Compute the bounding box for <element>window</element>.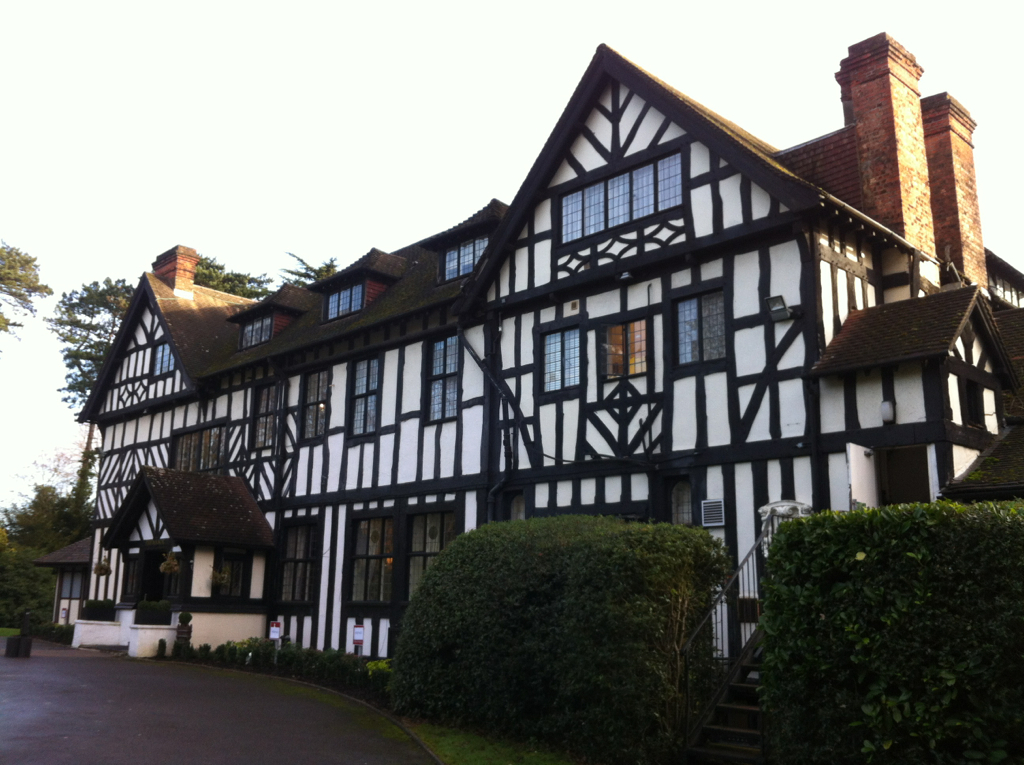
bbox(685, 282, 748, 372).
